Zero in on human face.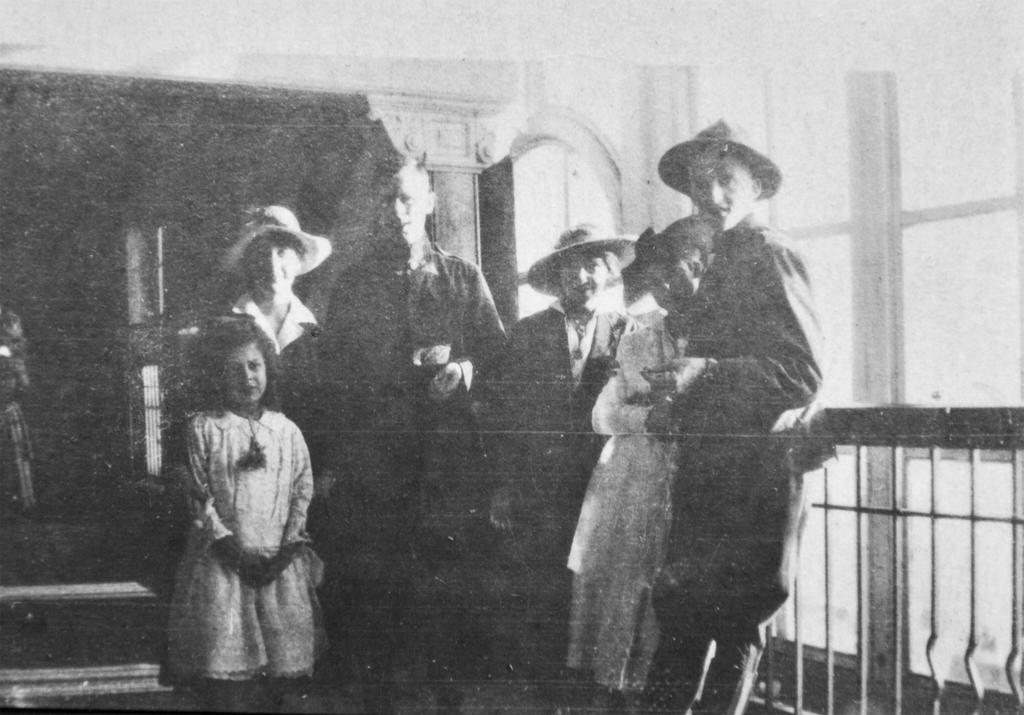
Zeroed in: rect(561, 255, 608, 305).
